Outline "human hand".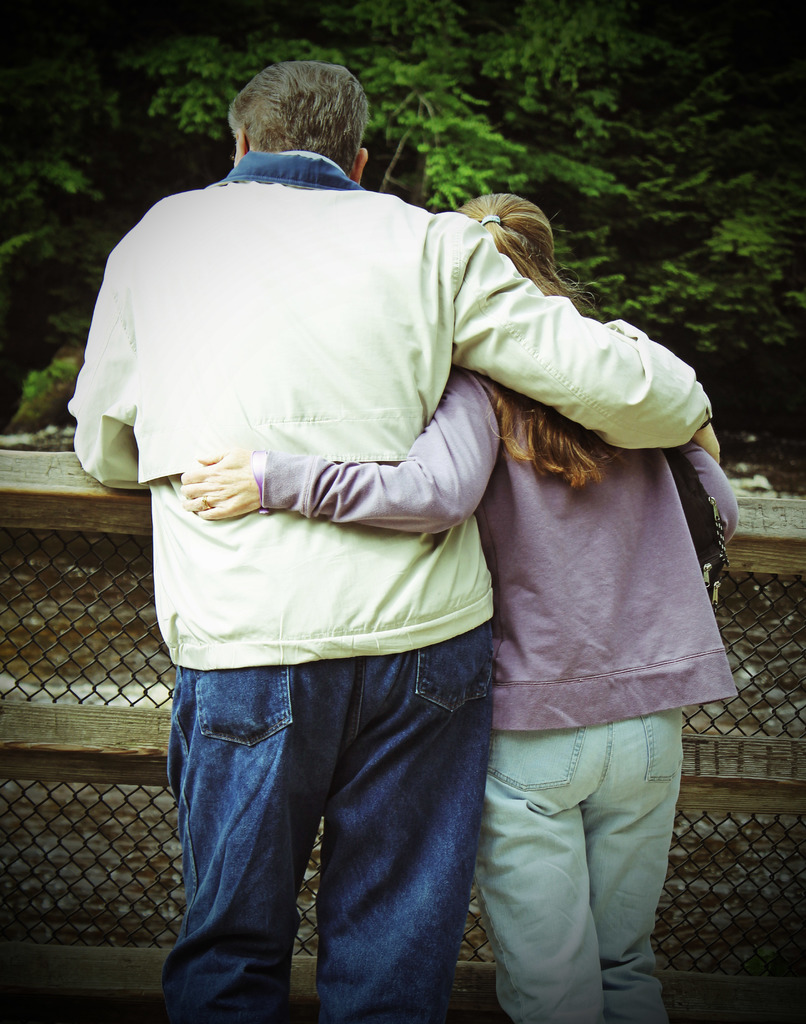
Outline: BBox(691, 417, 724, 467).
